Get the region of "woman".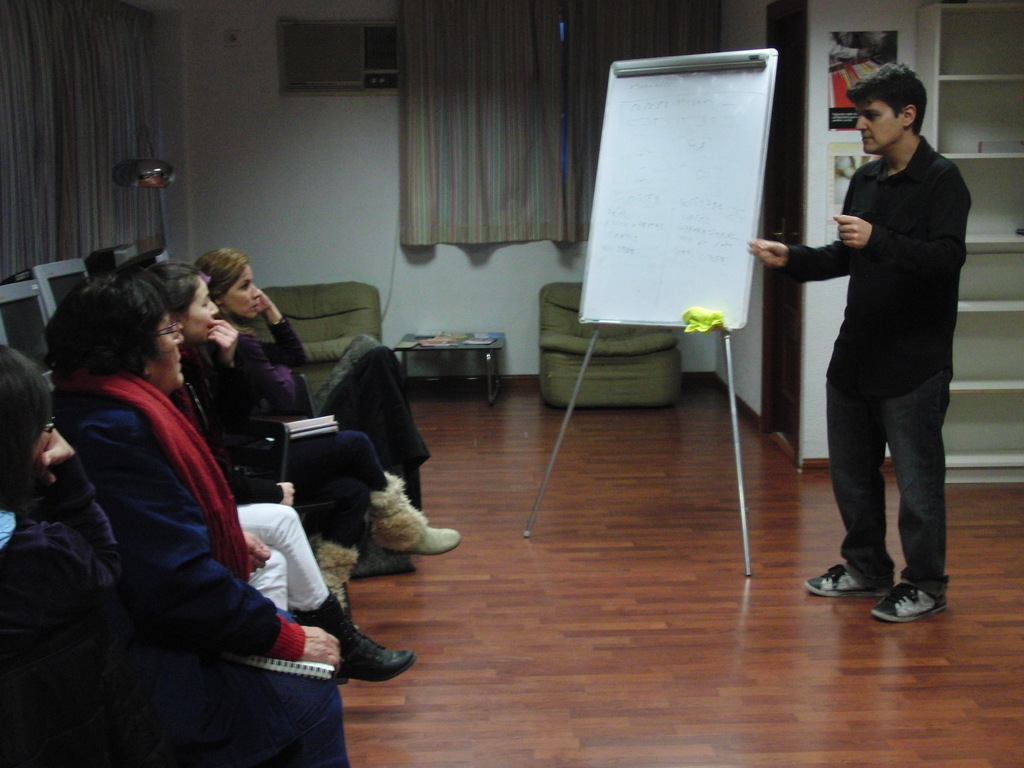
box=[191, 244, 468, 607].
